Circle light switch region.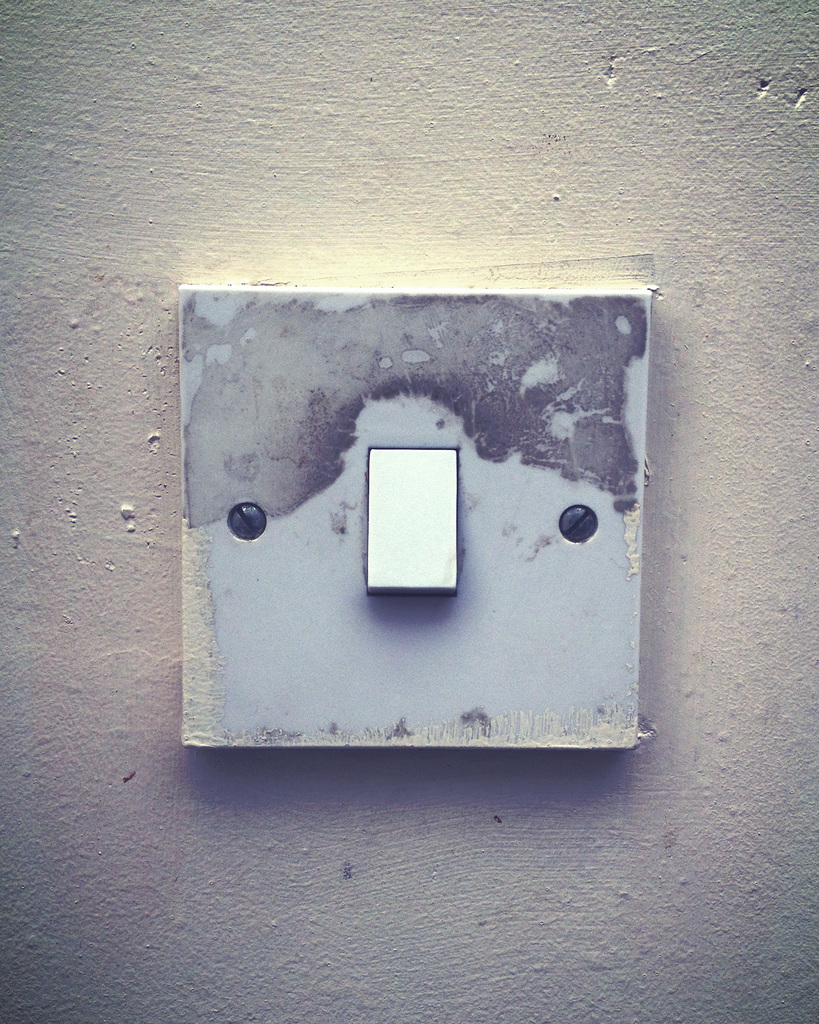
Region: locate(177, 282, 653, 746).
